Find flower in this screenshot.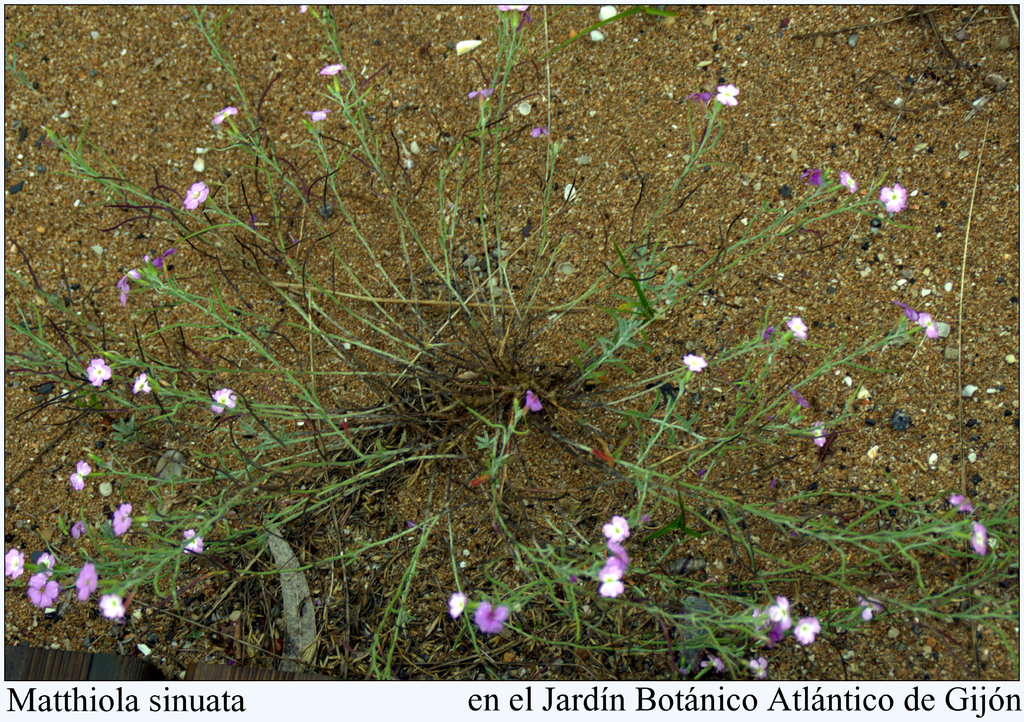
The bounding box for flower is <region>965, 521, 986, 554</region>.
